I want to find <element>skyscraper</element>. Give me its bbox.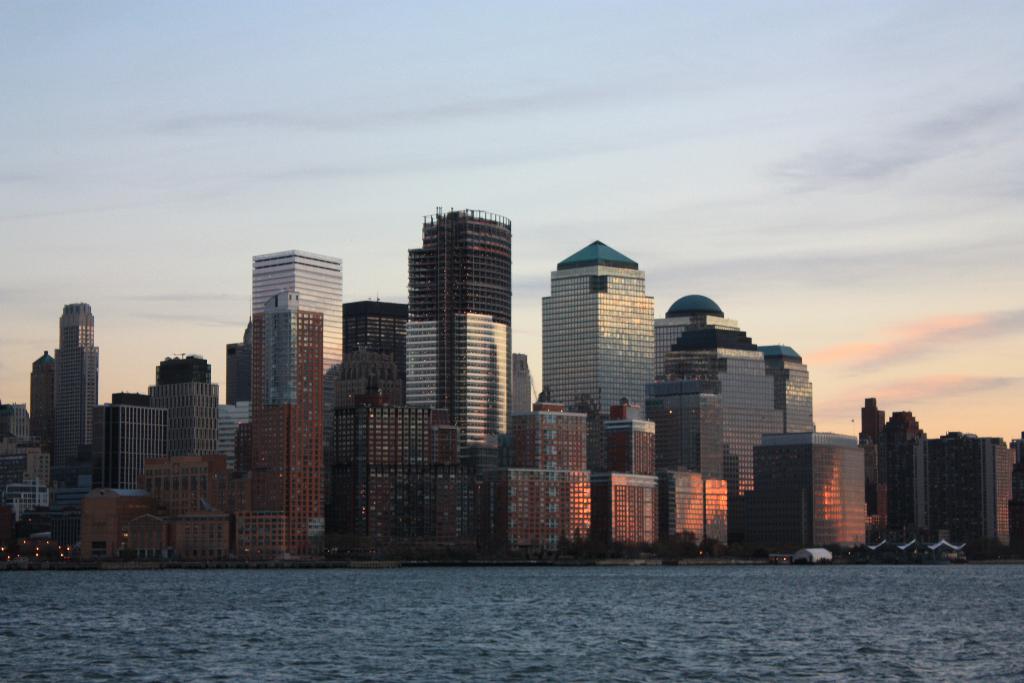
<bbox>255, 240, 340, 566</bbox>.
